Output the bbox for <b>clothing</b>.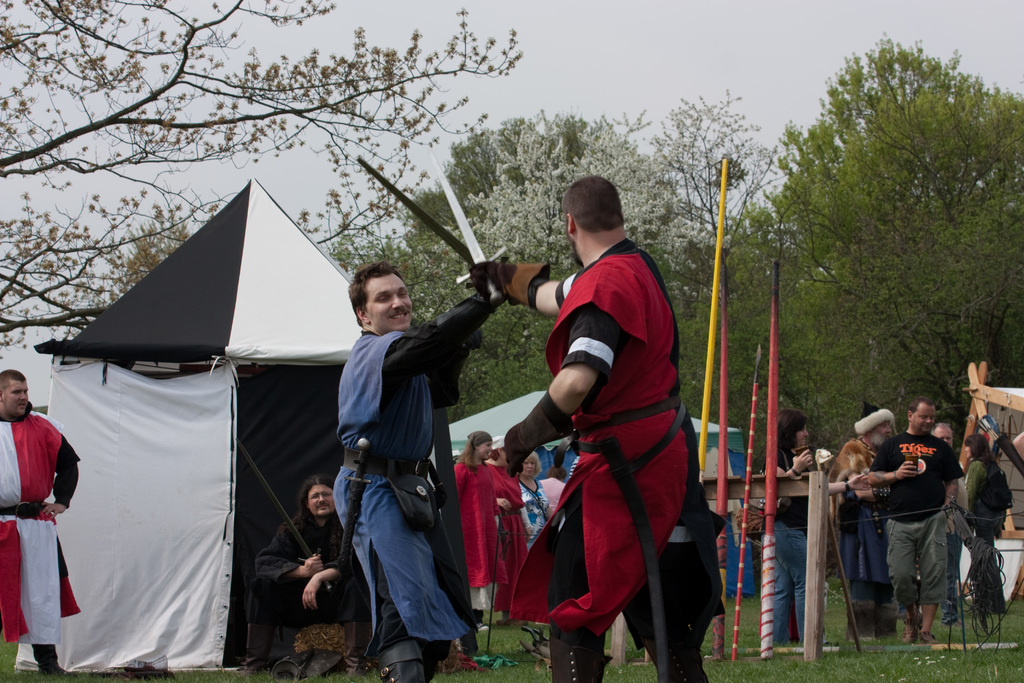
box=[823, 463, 890, 634].
